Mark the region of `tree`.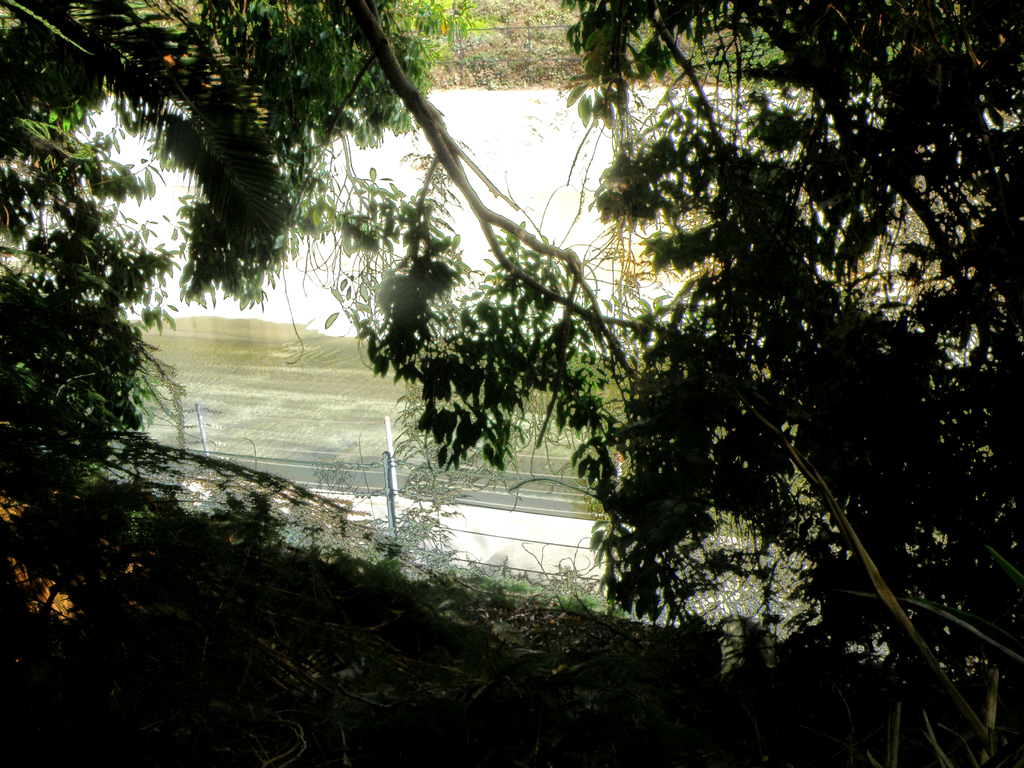
Region: locate(0, 0, 1023, 767).
